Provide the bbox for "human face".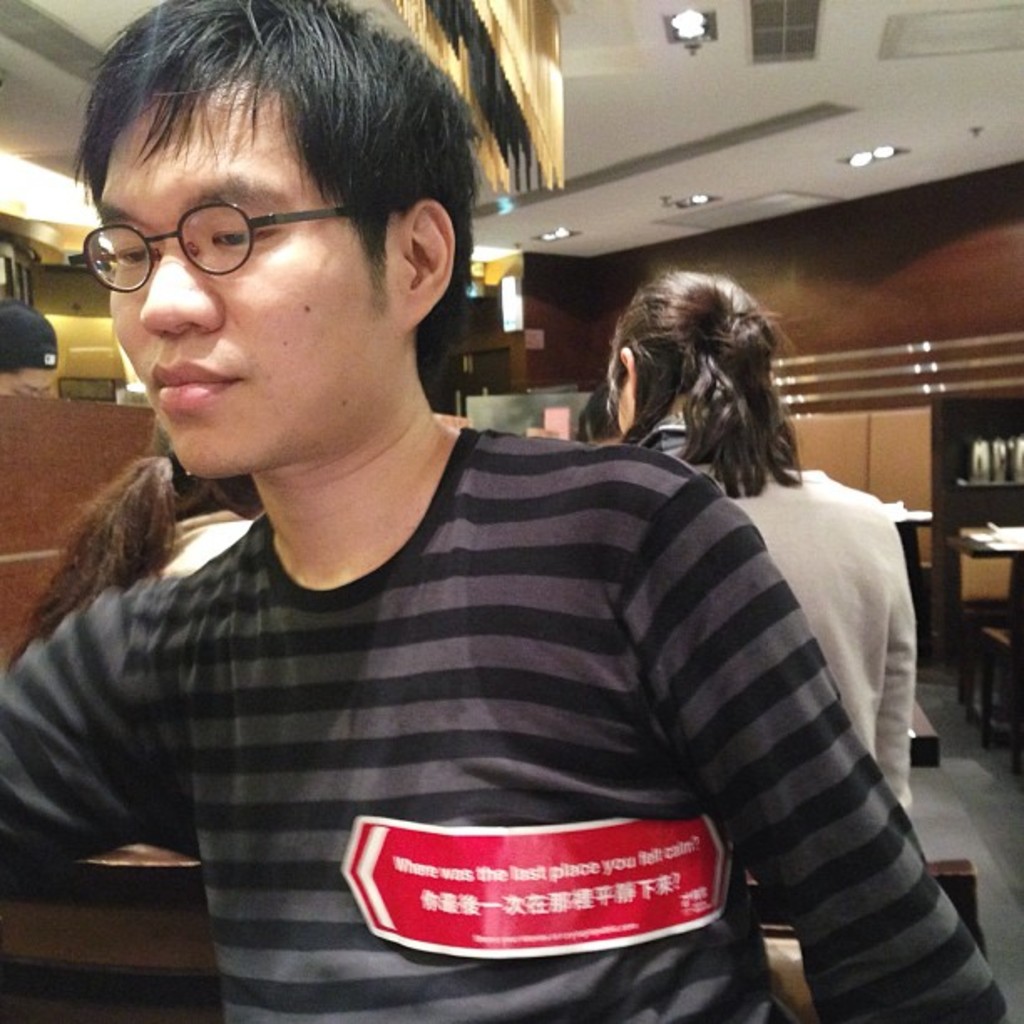
crop(105, 72, 361, 479).
